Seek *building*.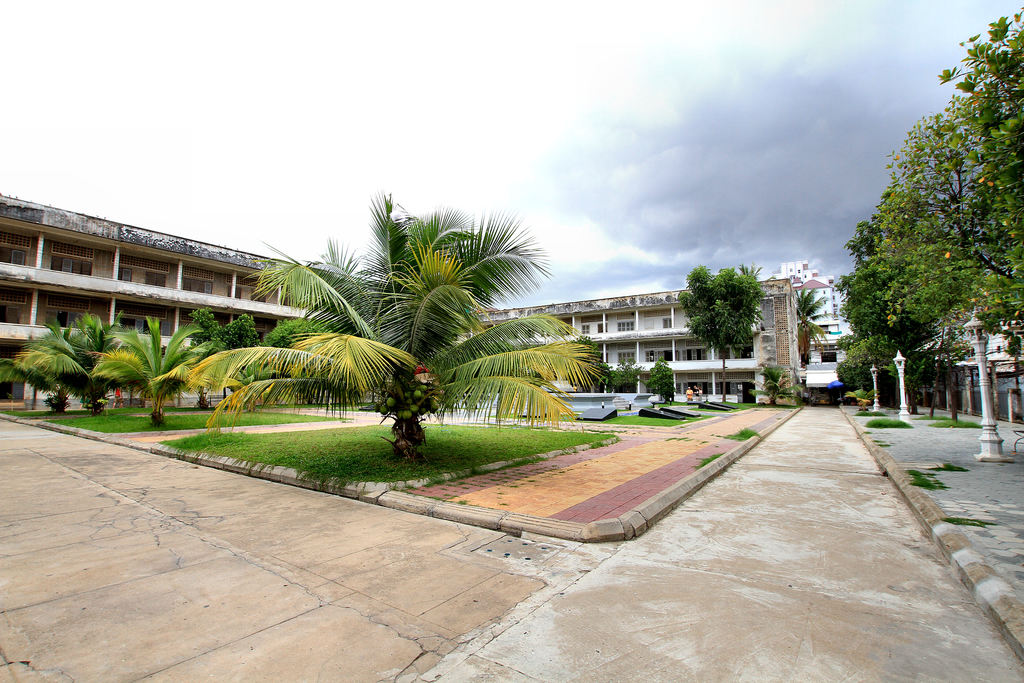
detection(920, 309, 1023, 423).
